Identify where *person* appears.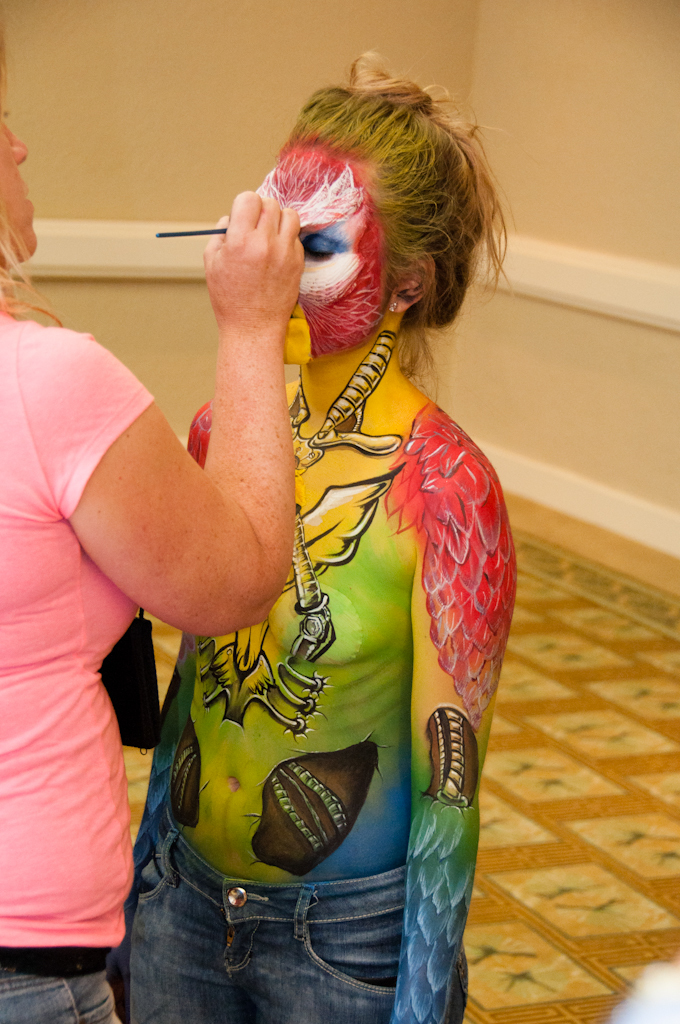
Appears at <region>103, 48, 517, 1023</region>.
